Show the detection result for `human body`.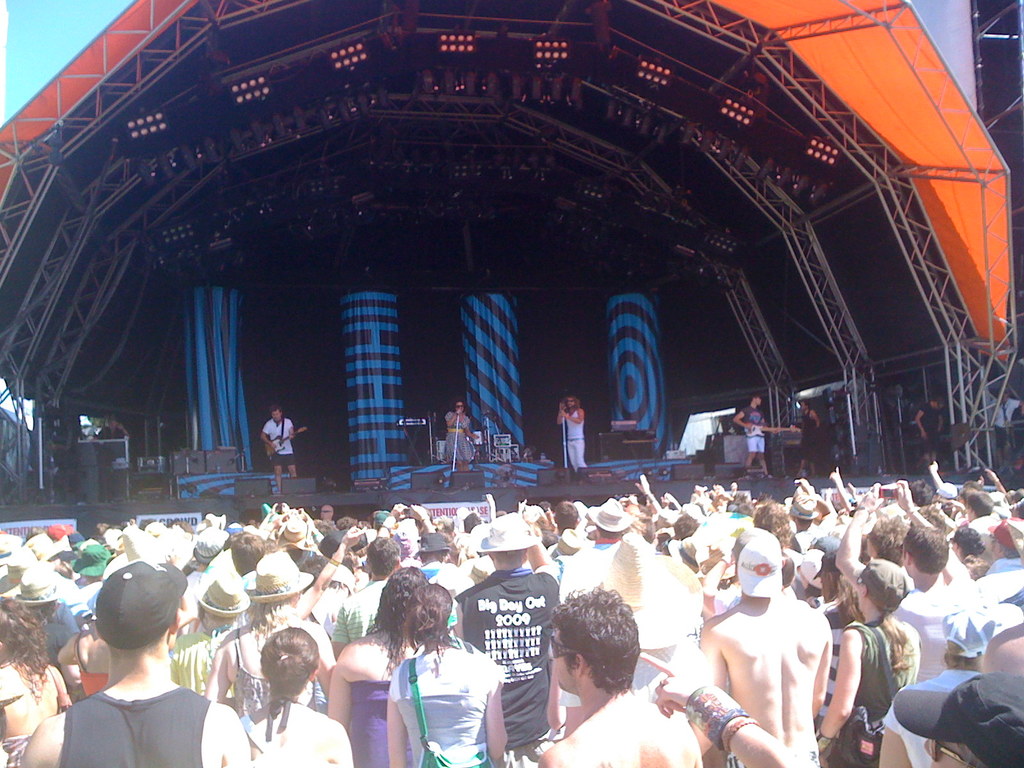
314:502:329:530.
